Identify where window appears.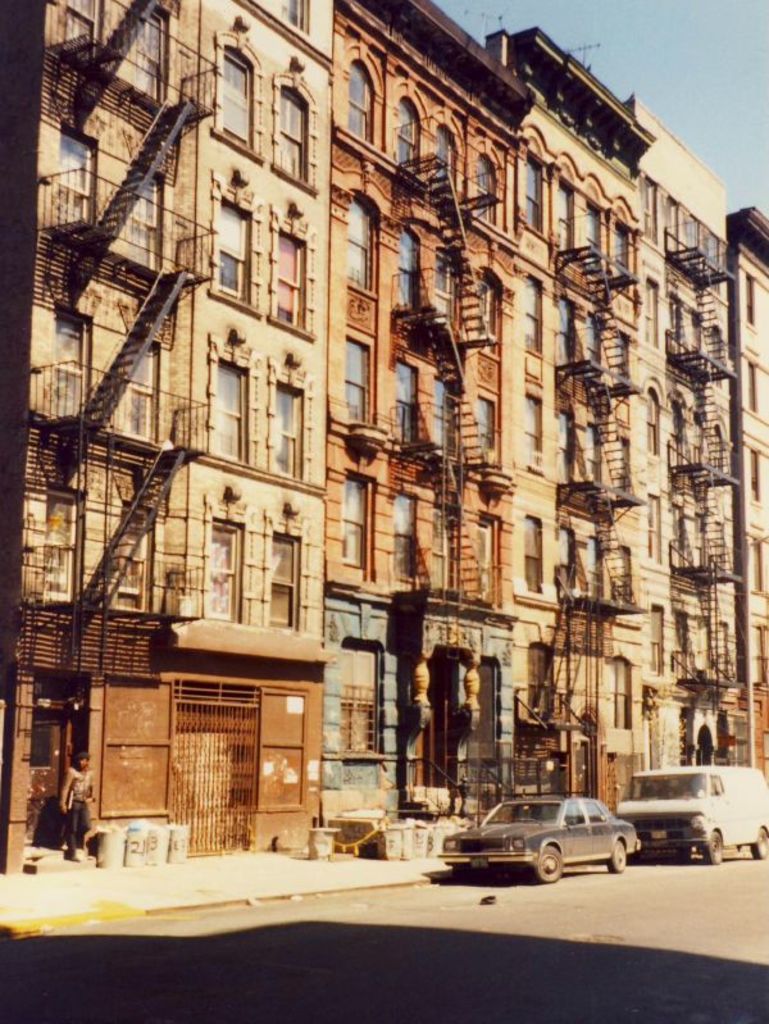
Appears at <region>269, 387, 302, 482</region>.
